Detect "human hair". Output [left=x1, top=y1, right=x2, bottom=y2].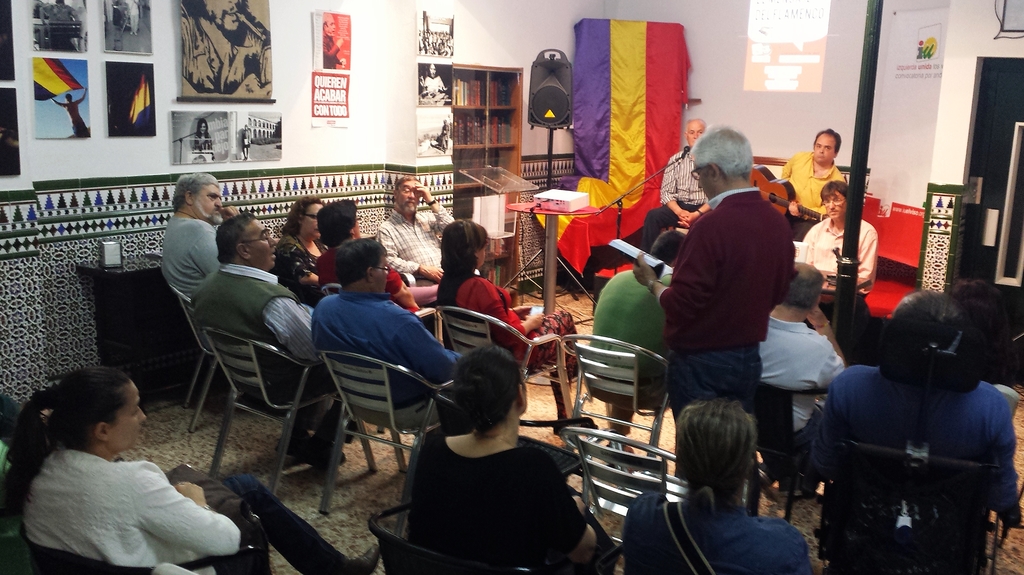
[left=439, top=339, right=529, bottom=438].
